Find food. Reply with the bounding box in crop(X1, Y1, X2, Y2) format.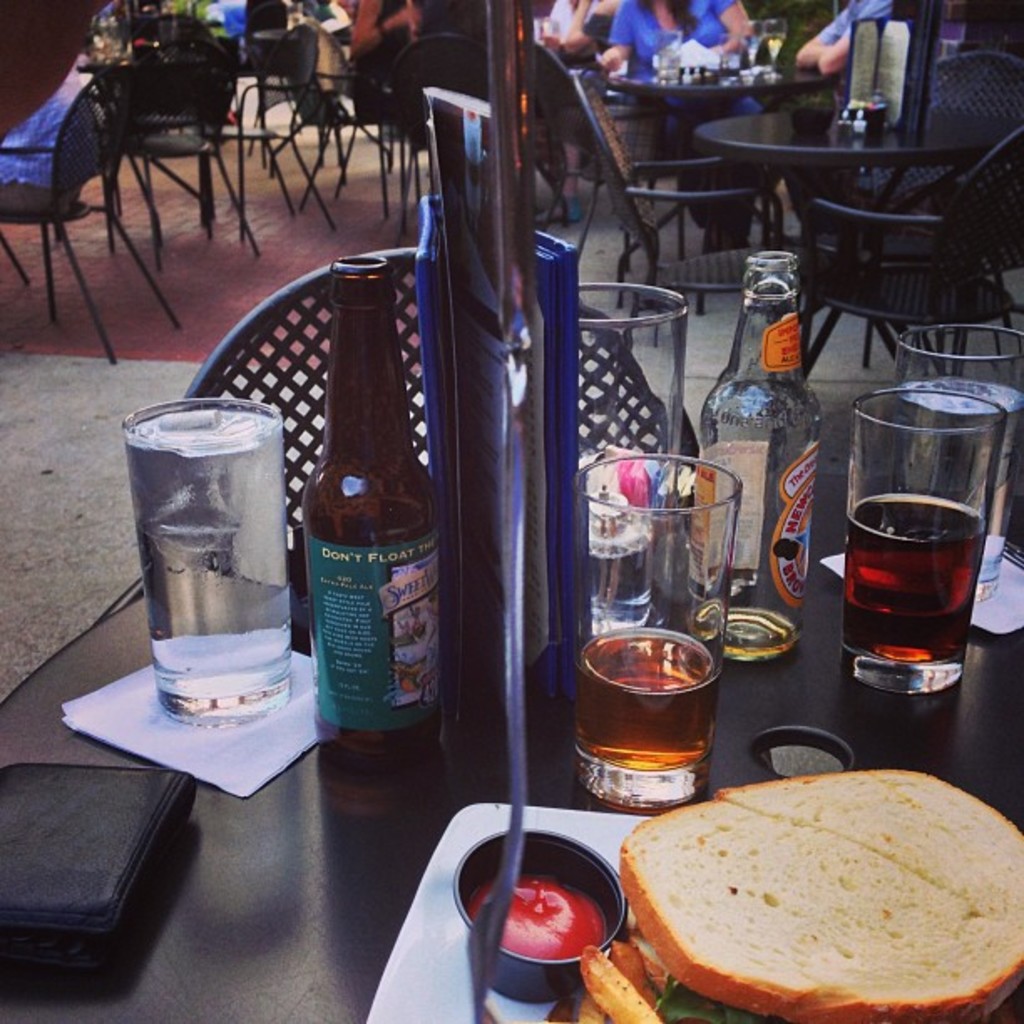
crop(544, 937, 624, 1022).
